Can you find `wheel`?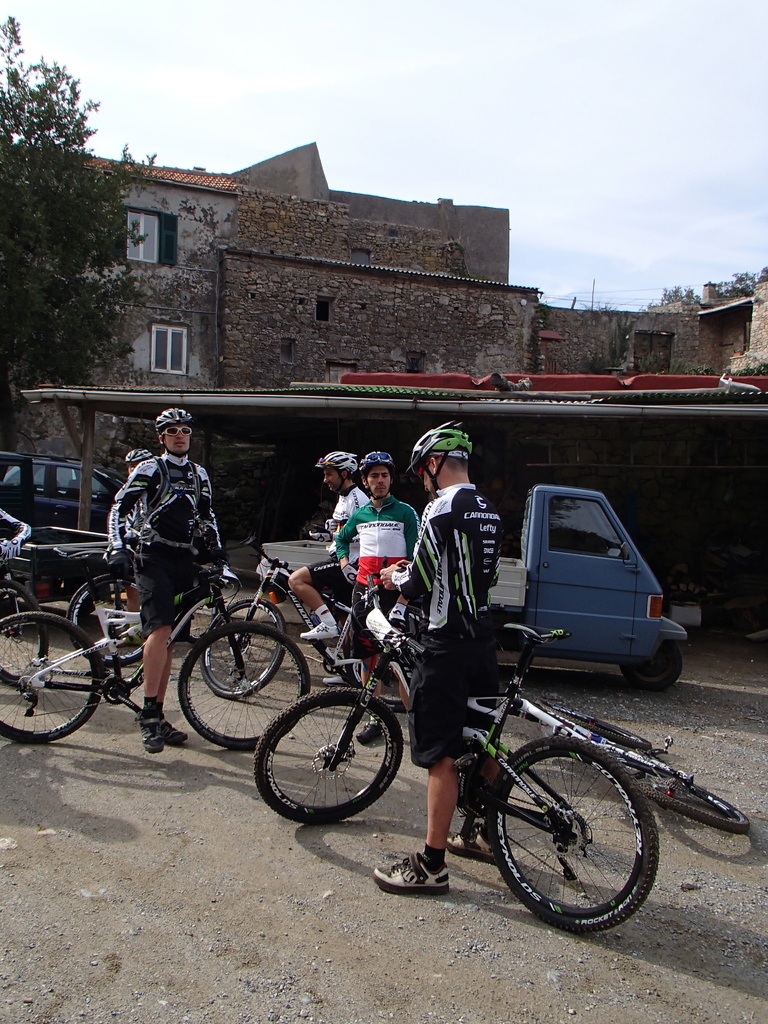
Yes, bounding box: (x1=491, y1=745, x2=673, y2=926).
